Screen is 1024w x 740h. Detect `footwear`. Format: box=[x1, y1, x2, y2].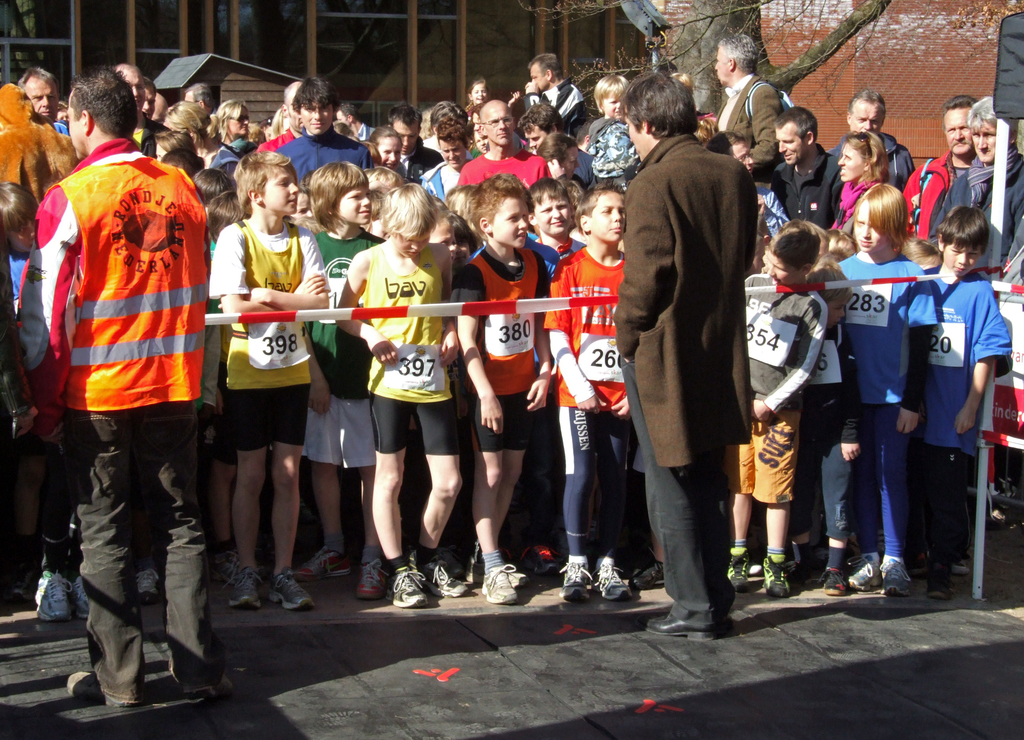
box=[467, 561, 525, 590].
